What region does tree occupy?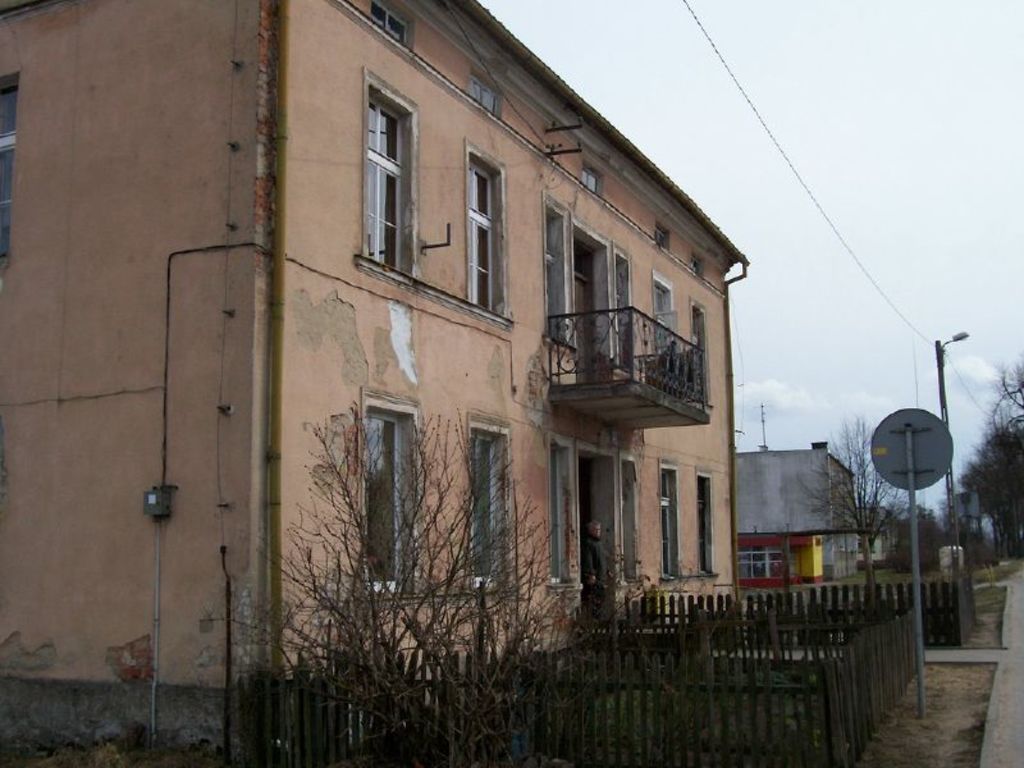
[797,422,906,612].
